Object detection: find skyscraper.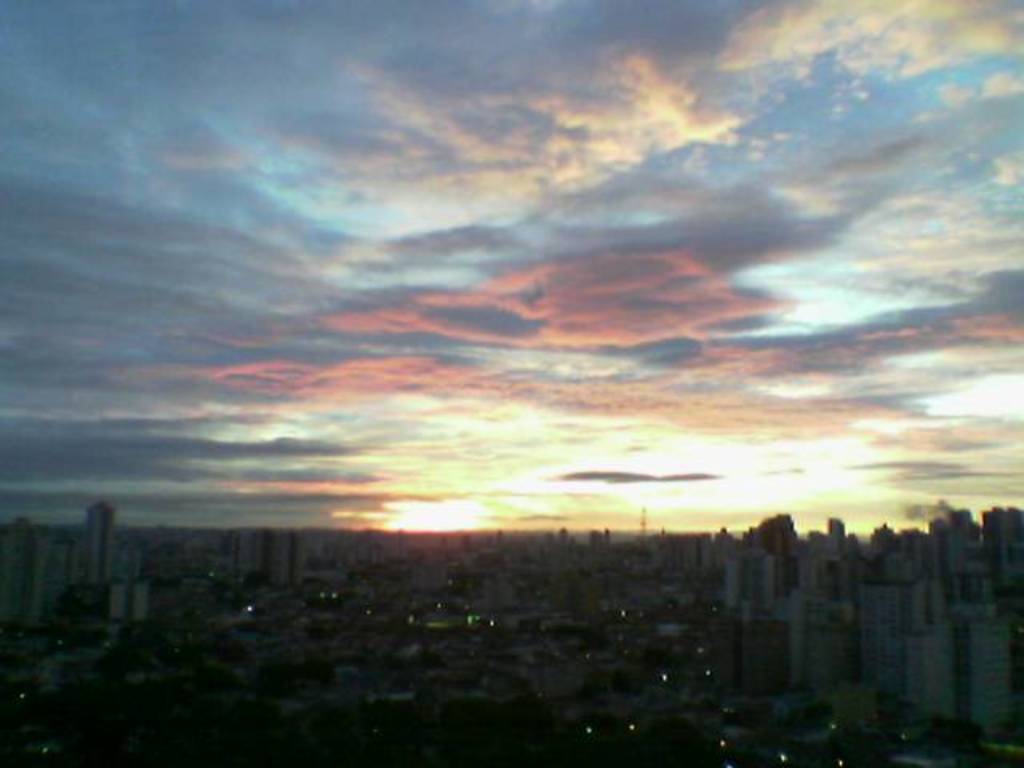
(left=78, top=499, right=117, bottom=576).
